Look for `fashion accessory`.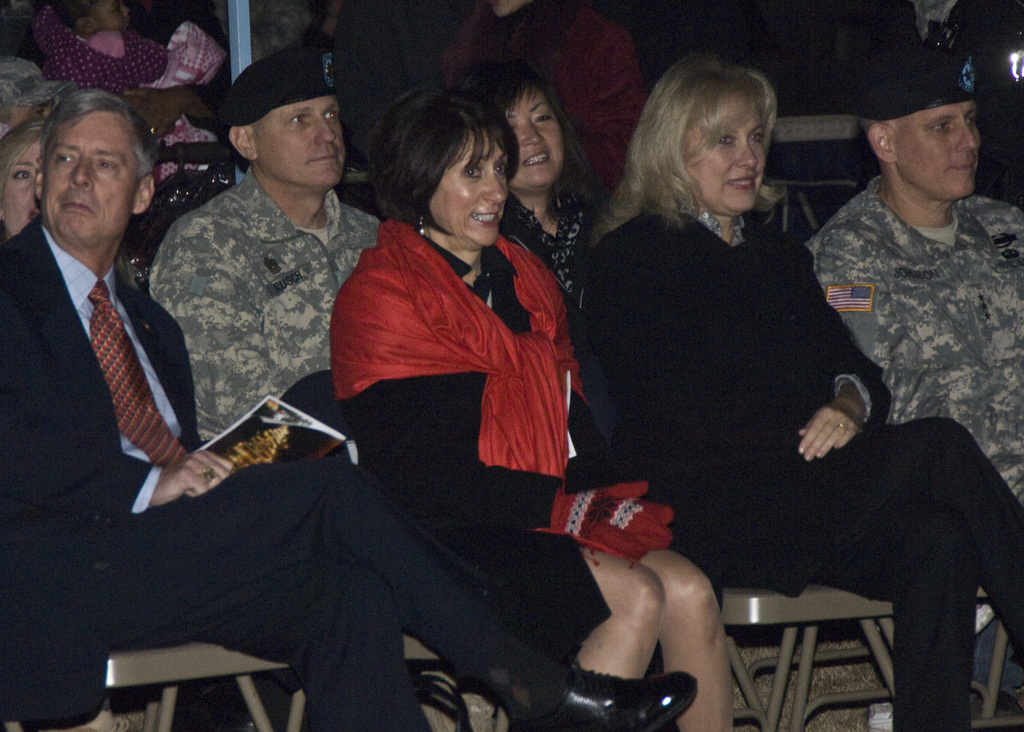
Found: (left=90, top=278, right=191, bottom=469).
